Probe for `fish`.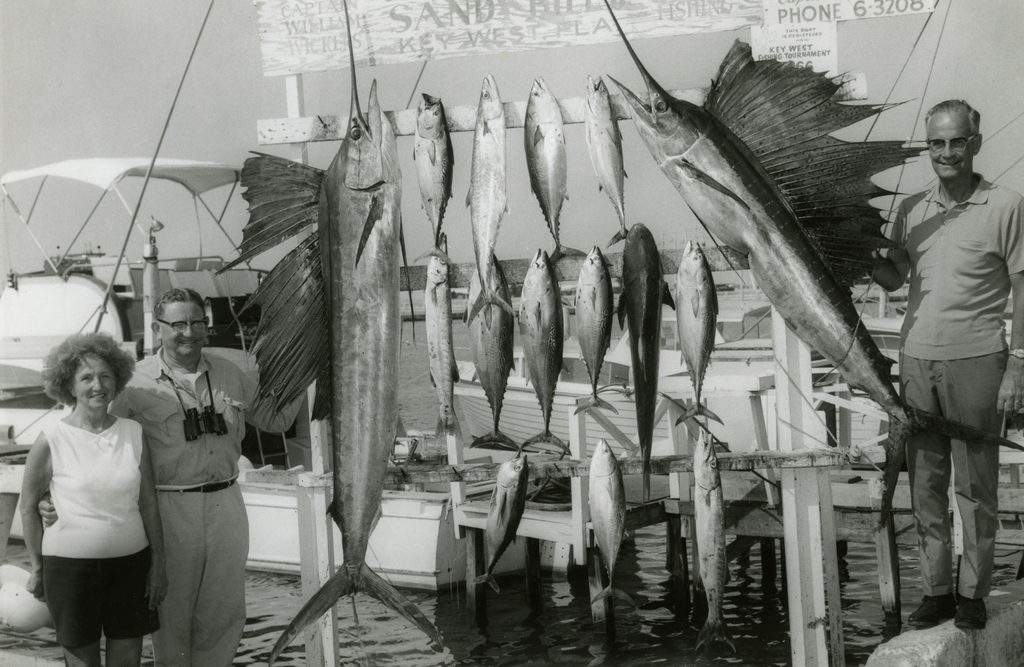
Probe result: <region>524, 80, 582, 270</region>.
